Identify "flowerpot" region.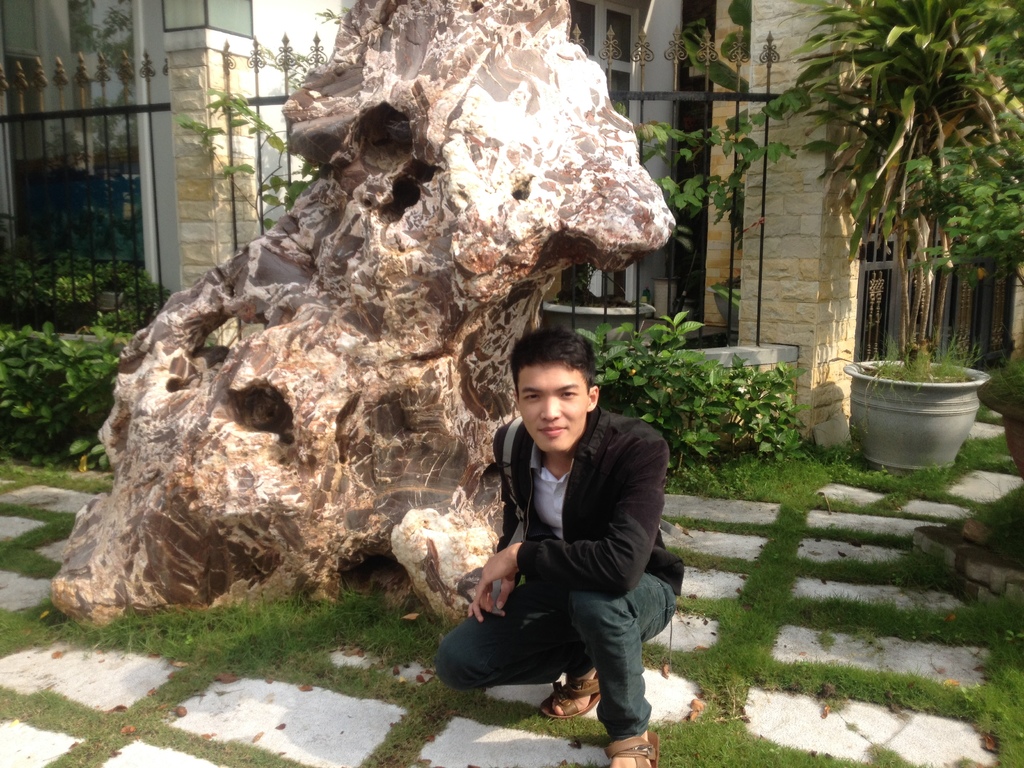
Region: left=711, top=287, right=742, bottom=331.
